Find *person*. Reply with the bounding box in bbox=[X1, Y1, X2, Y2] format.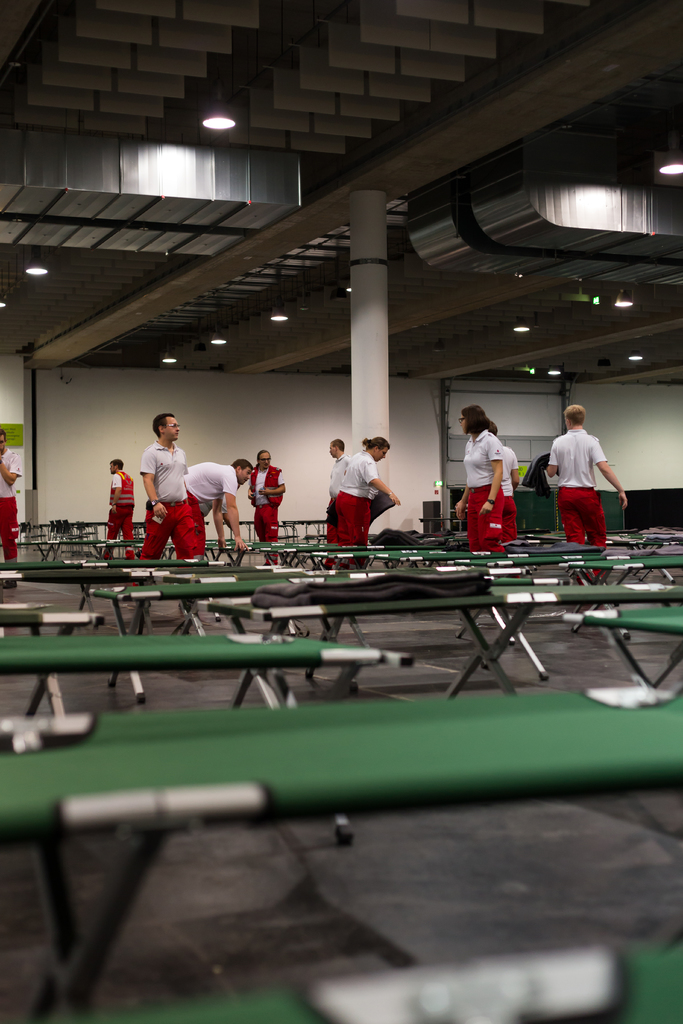
bbox=[247, 448, 287, 565].
